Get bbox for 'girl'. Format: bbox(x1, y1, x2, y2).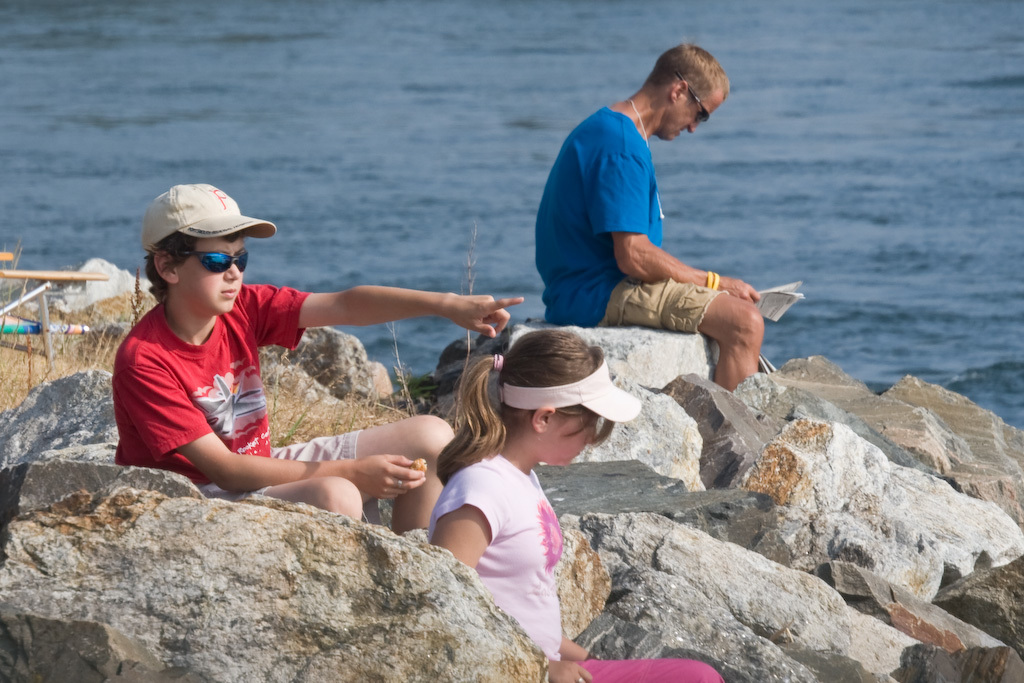
bbox(427, 329, 723, 682).
